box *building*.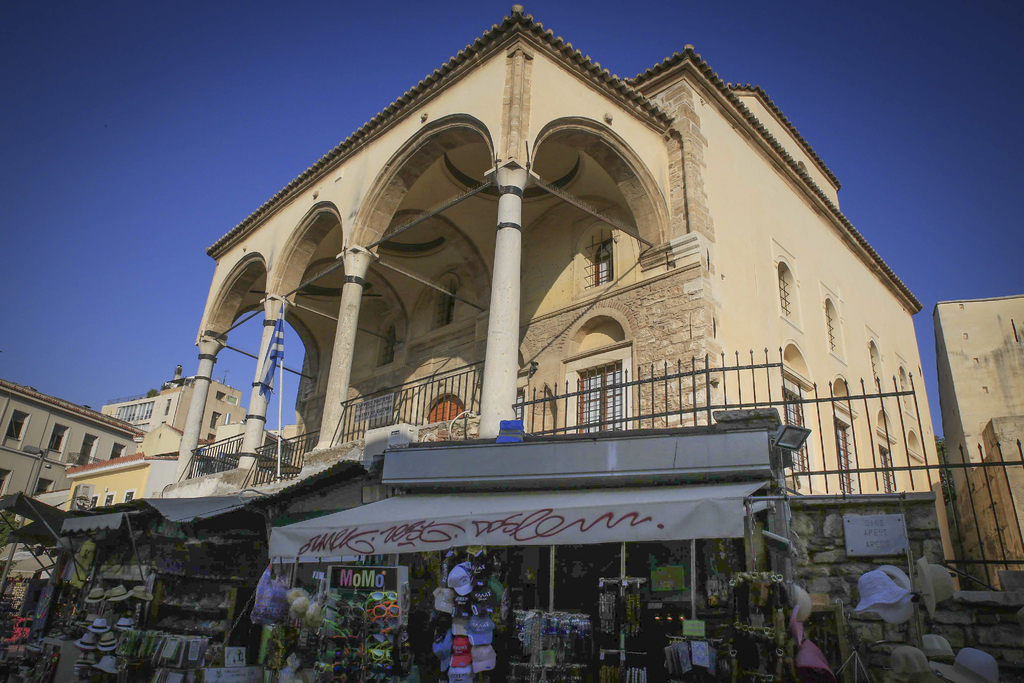
<region>161, 5, 959, 589</region>.
